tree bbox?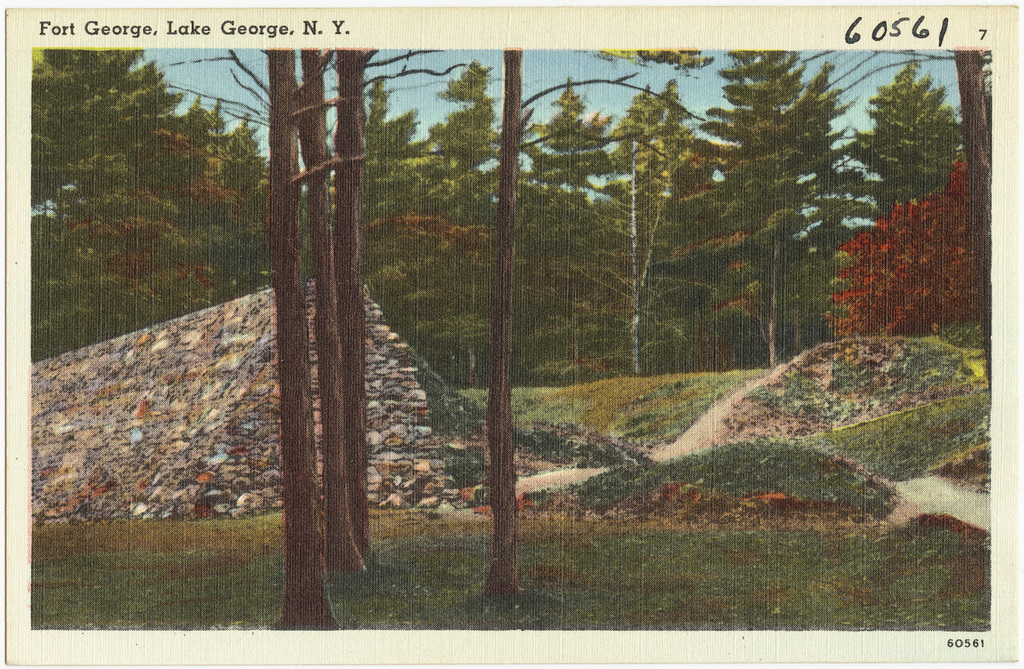
pyautogui.locateOnScreen(31, 48, 273, 362)
